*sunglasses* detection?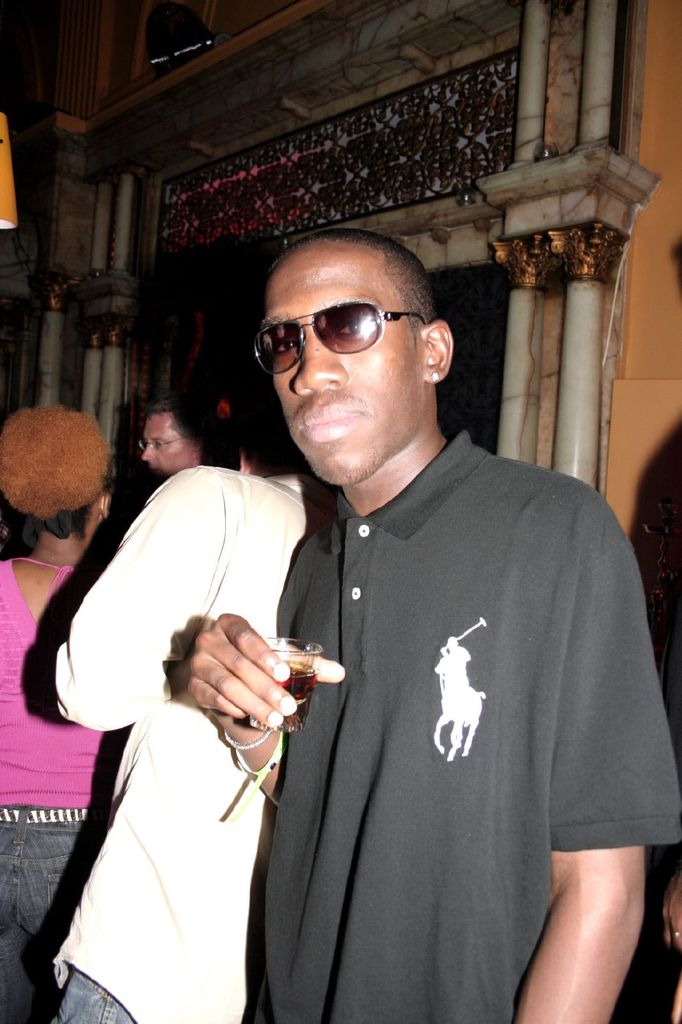
260, 304, 436, 379
